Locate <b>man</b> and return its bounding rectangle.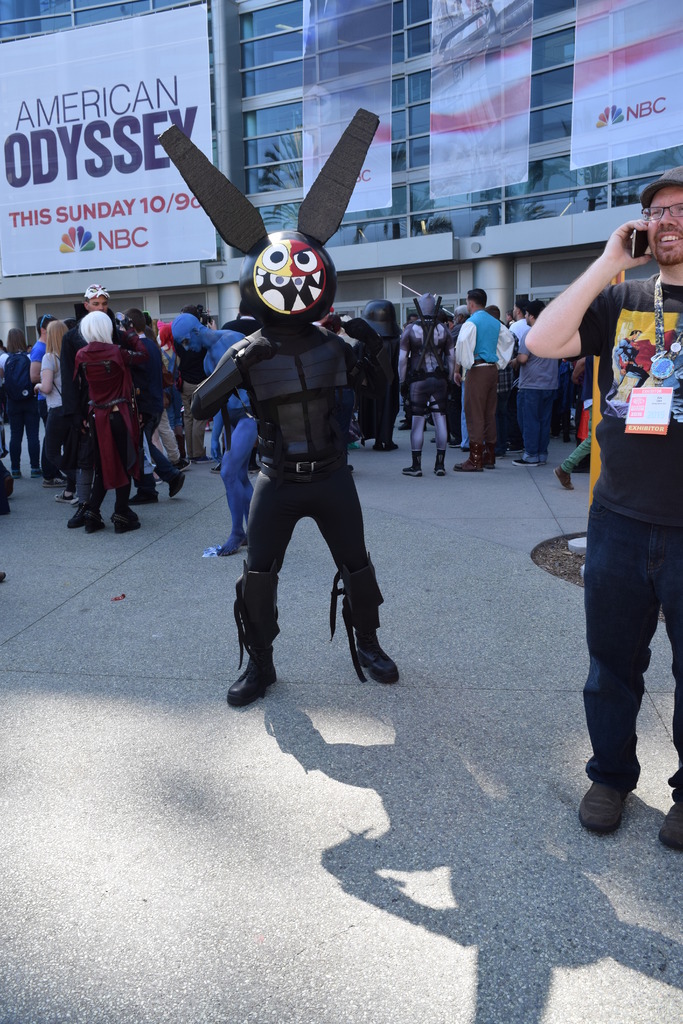
28:315:66:481.
